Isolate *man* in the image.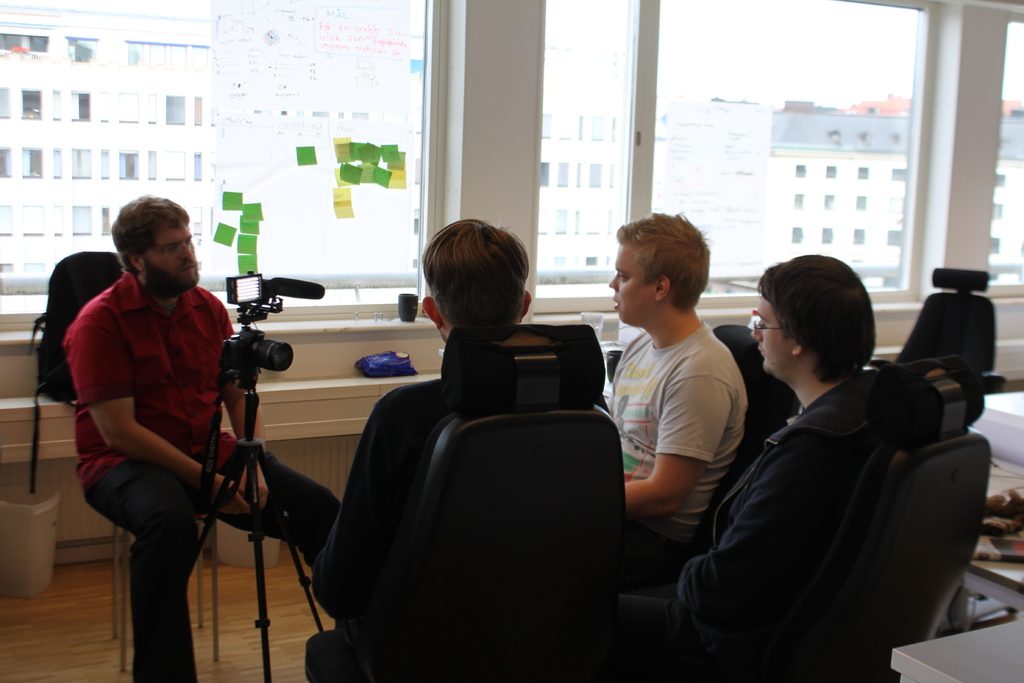
Isolated region: box=[304, 216, 609, 682].
